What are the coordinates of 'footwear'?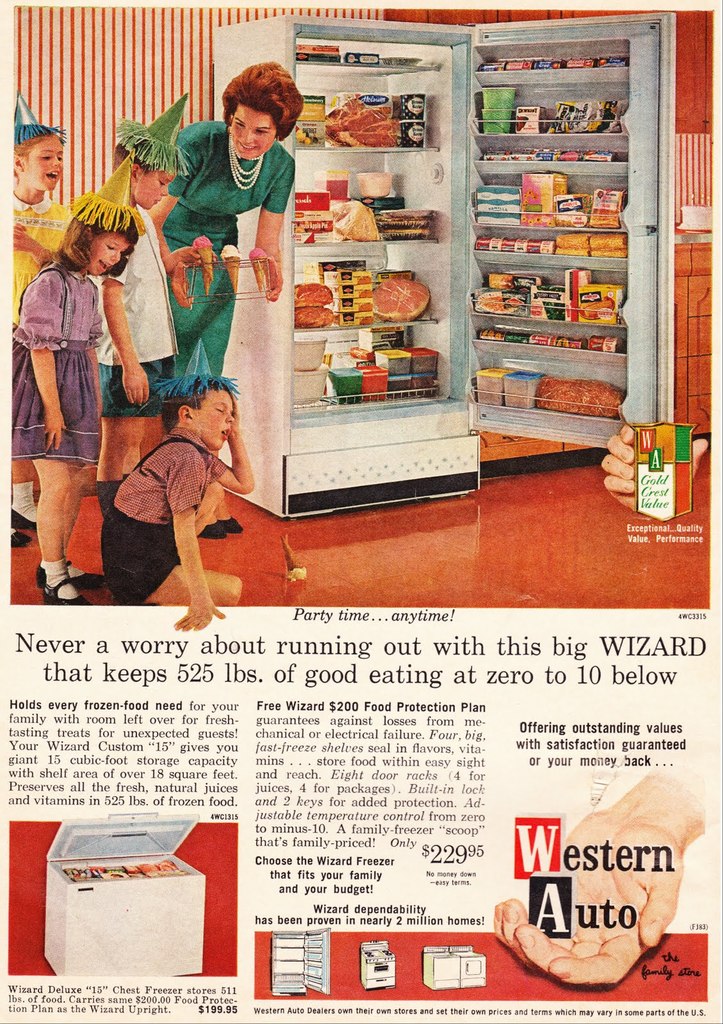
locate(4, 526, 29, 550).
